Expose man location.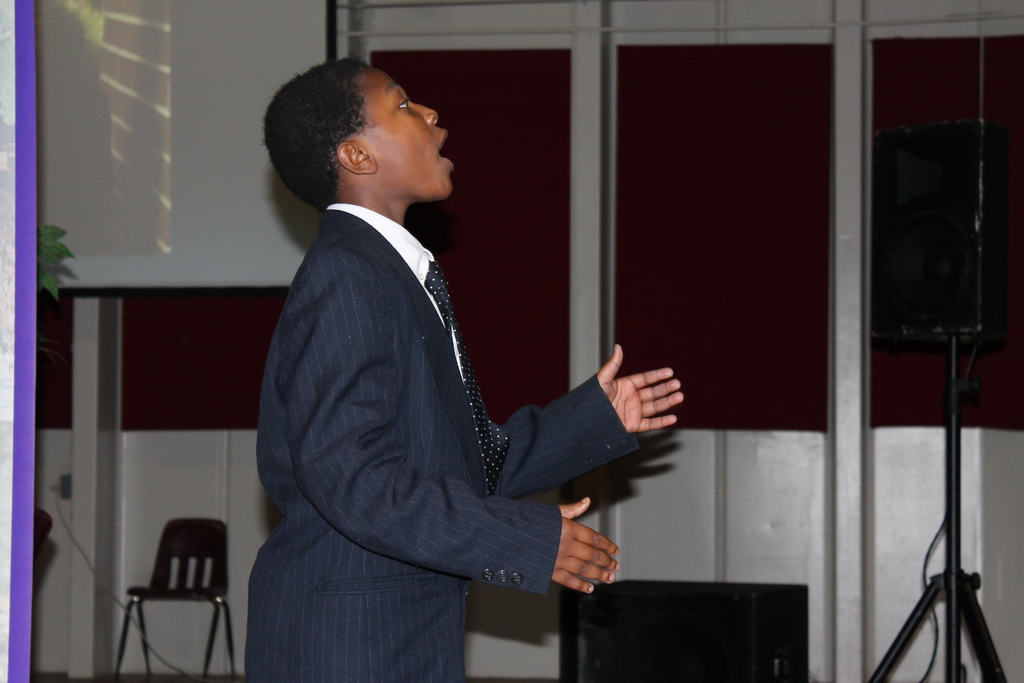
Exposed at [239,47,652,664].
